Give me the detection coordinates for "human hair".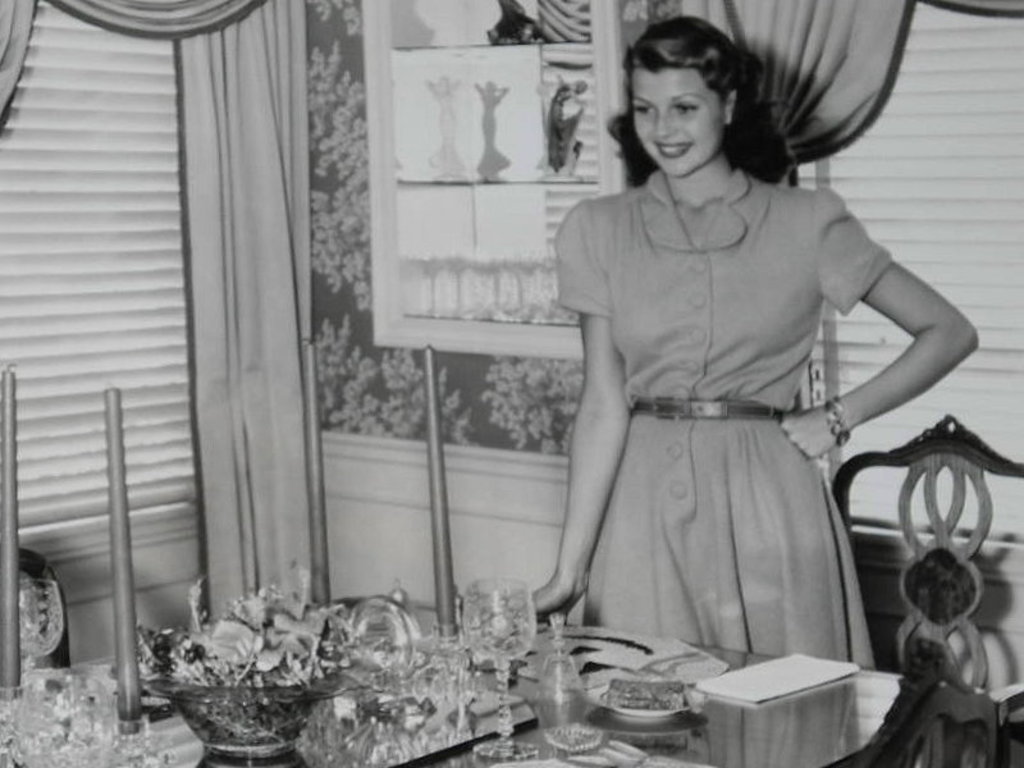
x1=599 y1=1 x2=813 y2=195.
